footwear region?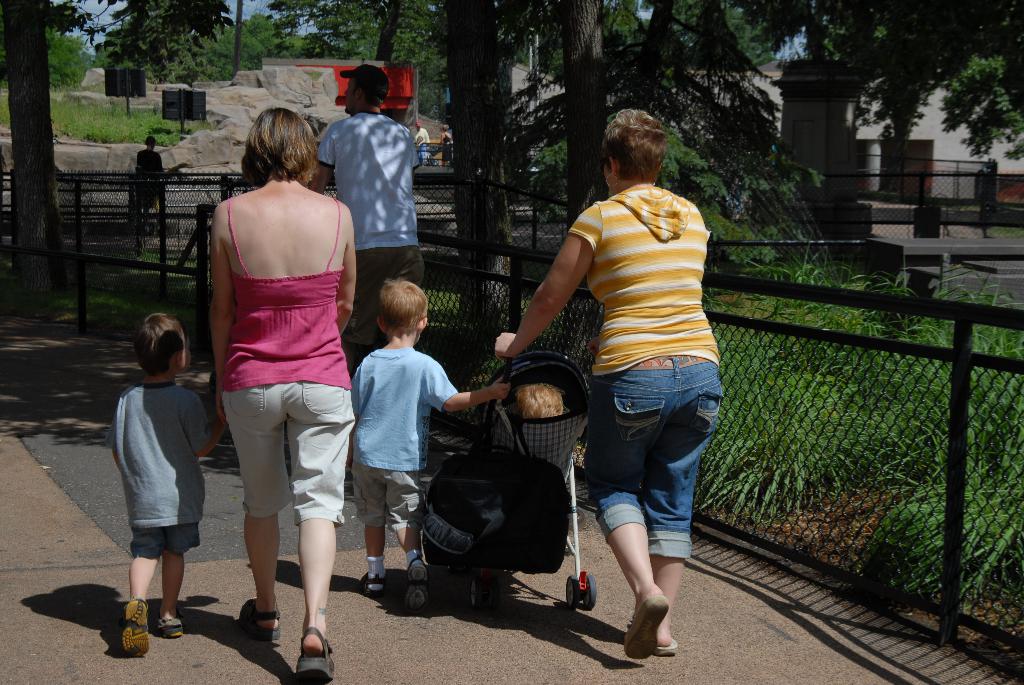
box(92, 598, 157, 664)
